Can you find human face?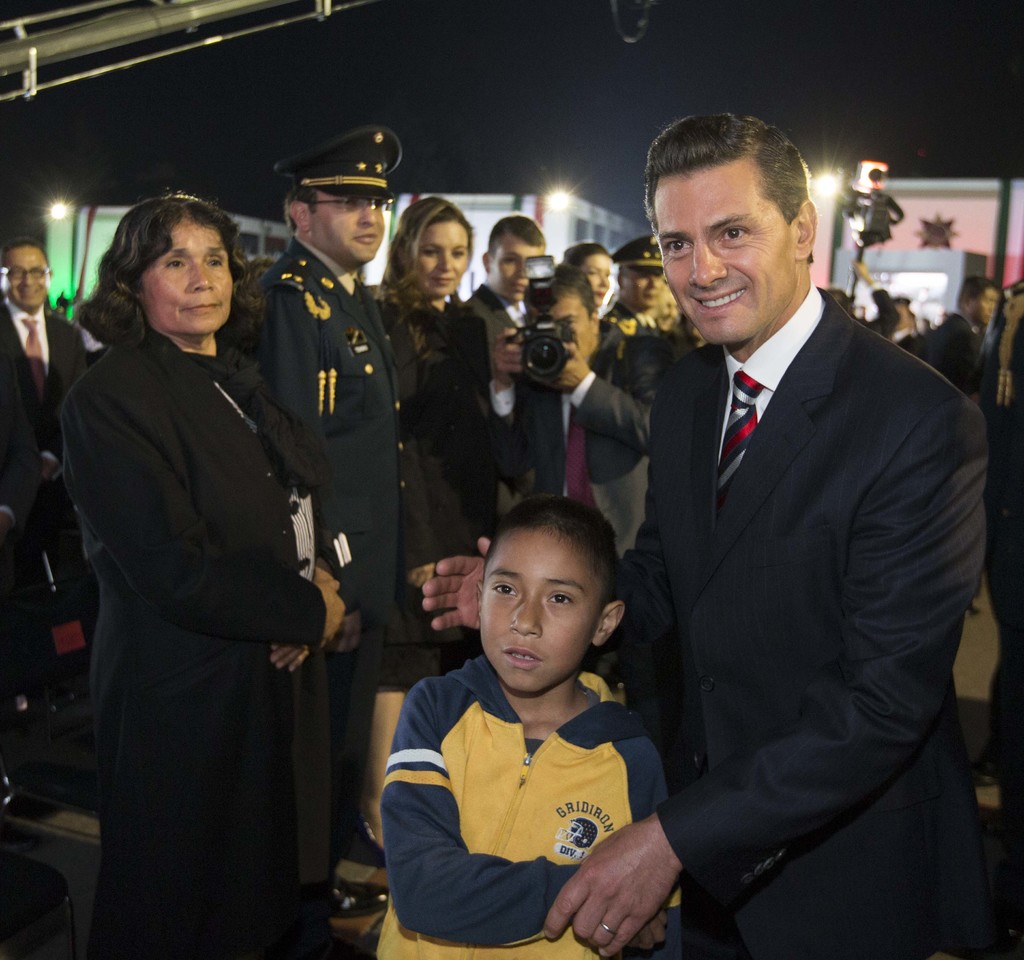
Yes, bounding box: [left=419, top=220, right=467, bottom=294].
